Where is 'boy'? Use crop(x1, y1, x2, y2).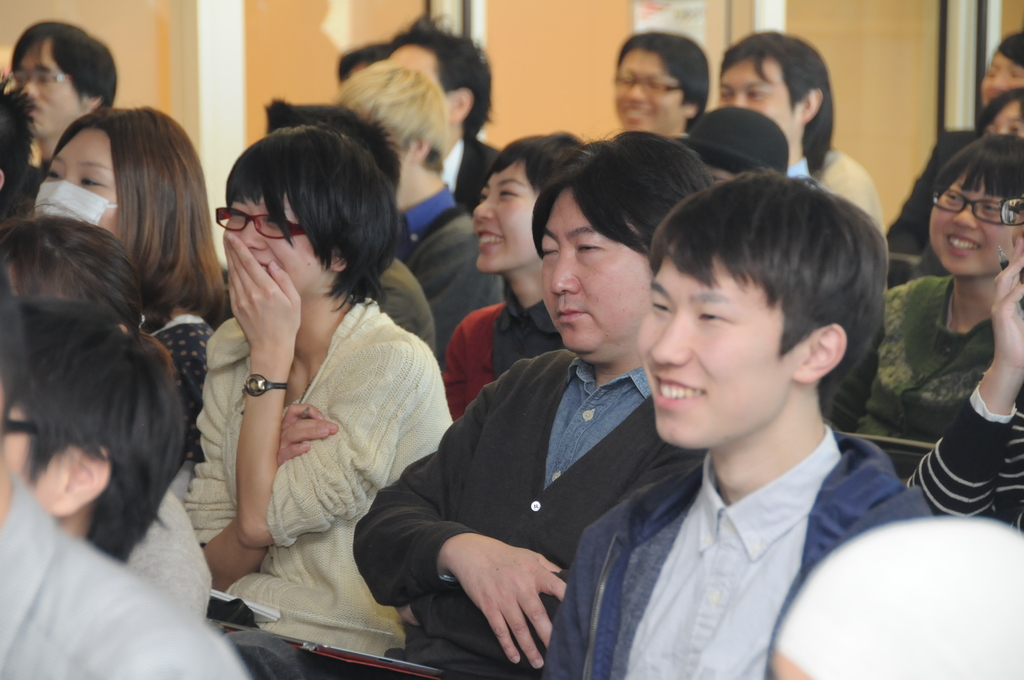
crop(884, 30, 1023, 282).
